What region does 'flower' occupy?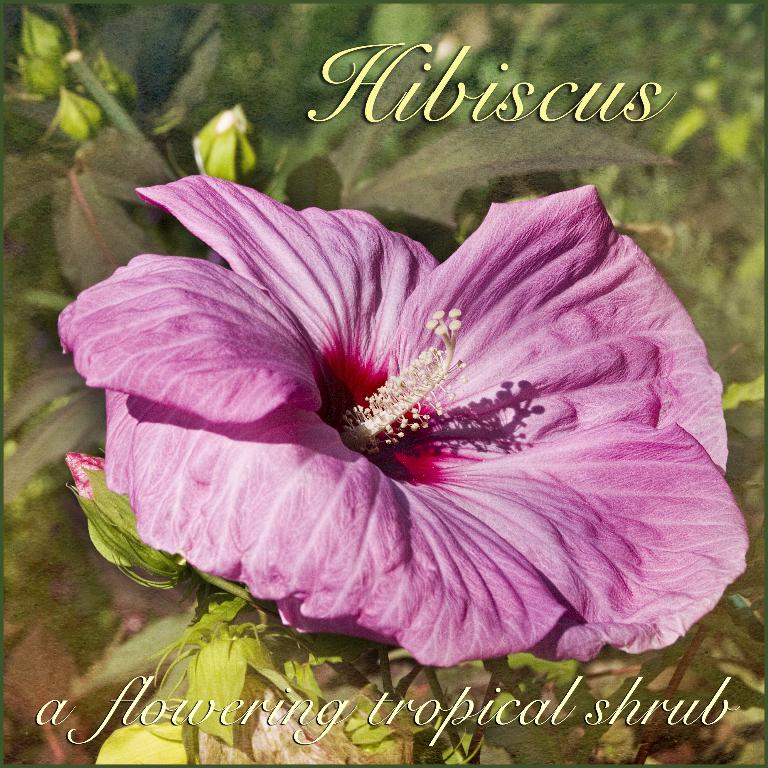
l=49, t=182, r=766, b=699.
